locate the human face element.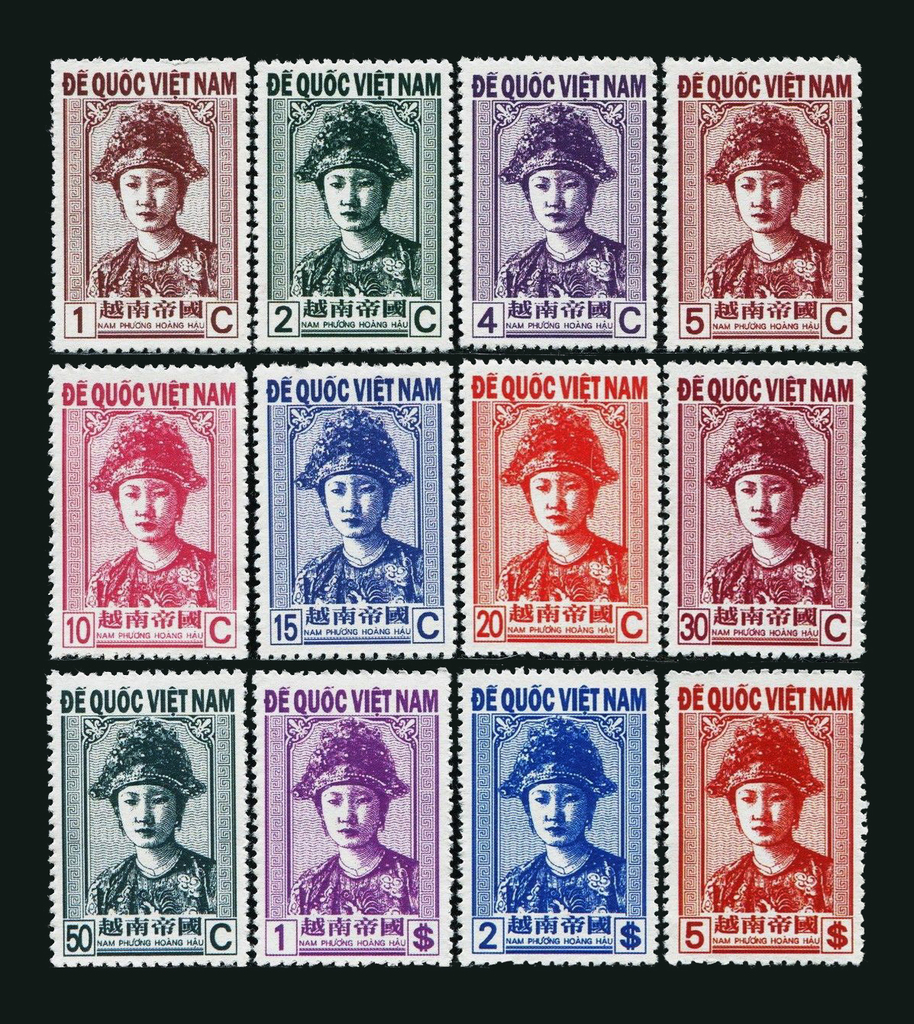
Element bbox: [326, 474, 388, 540].
